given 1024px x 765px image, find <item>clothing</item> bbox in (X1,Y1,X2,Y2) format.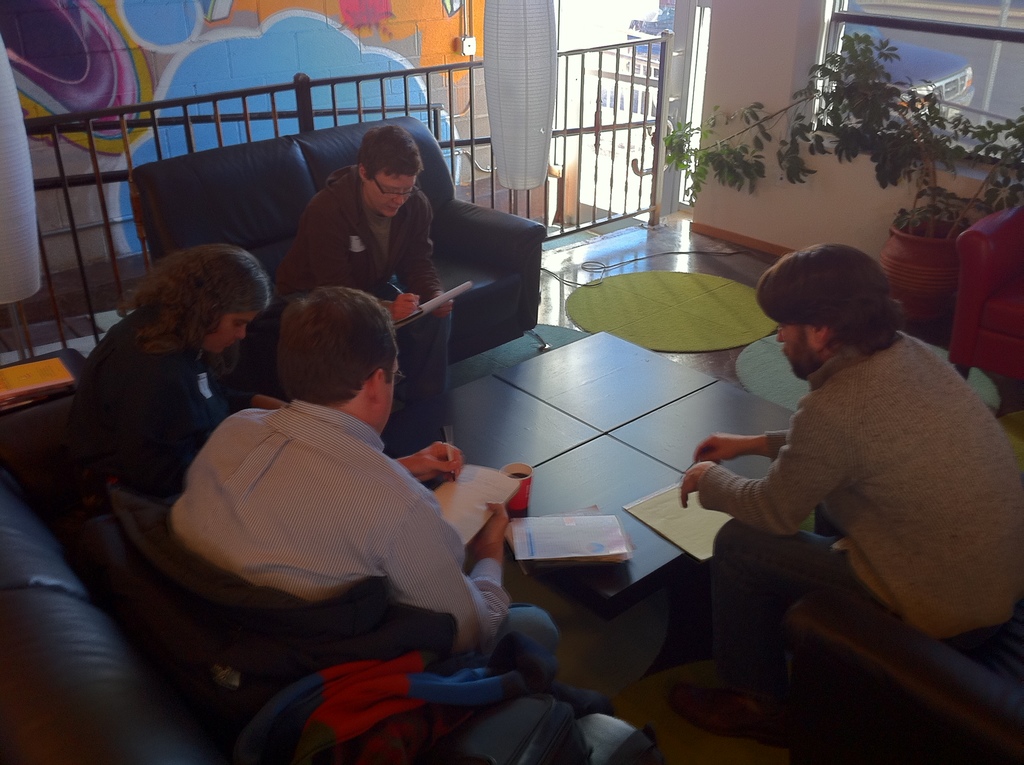
(67,312,226,495).
